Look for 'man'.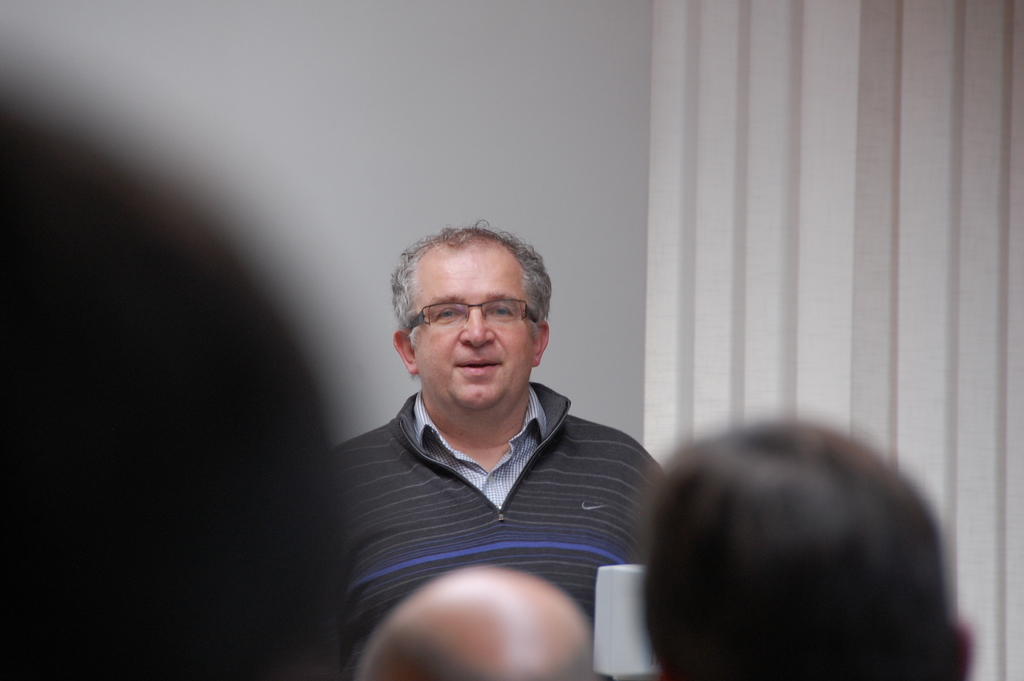
Found: box(344, 556, 624, 680).
